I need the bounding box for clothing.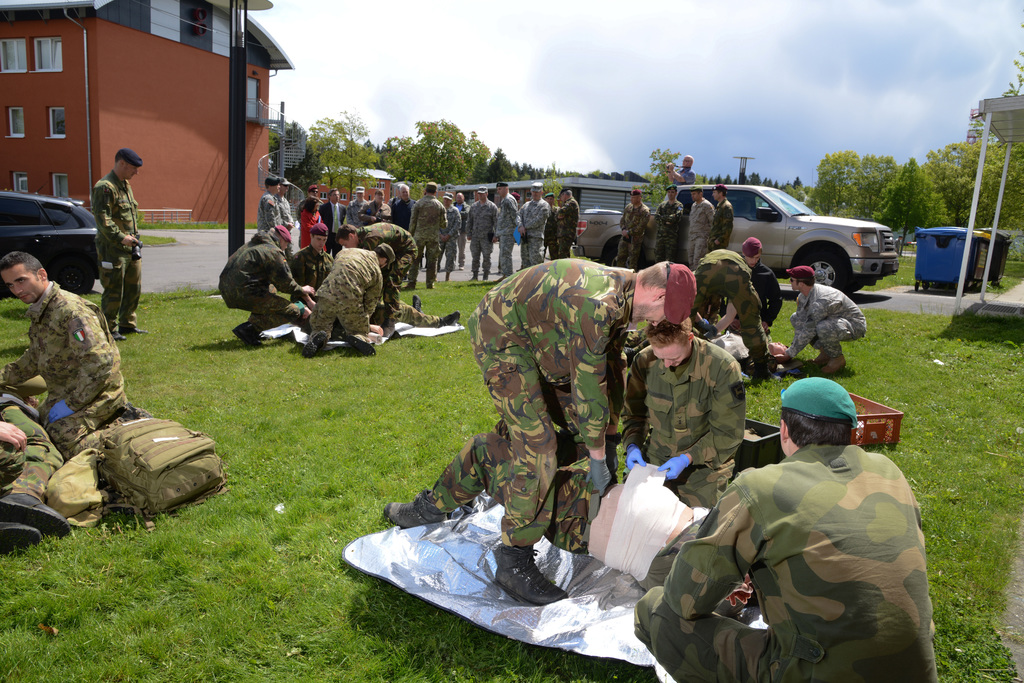
Here it is: 626:449:954:682.
